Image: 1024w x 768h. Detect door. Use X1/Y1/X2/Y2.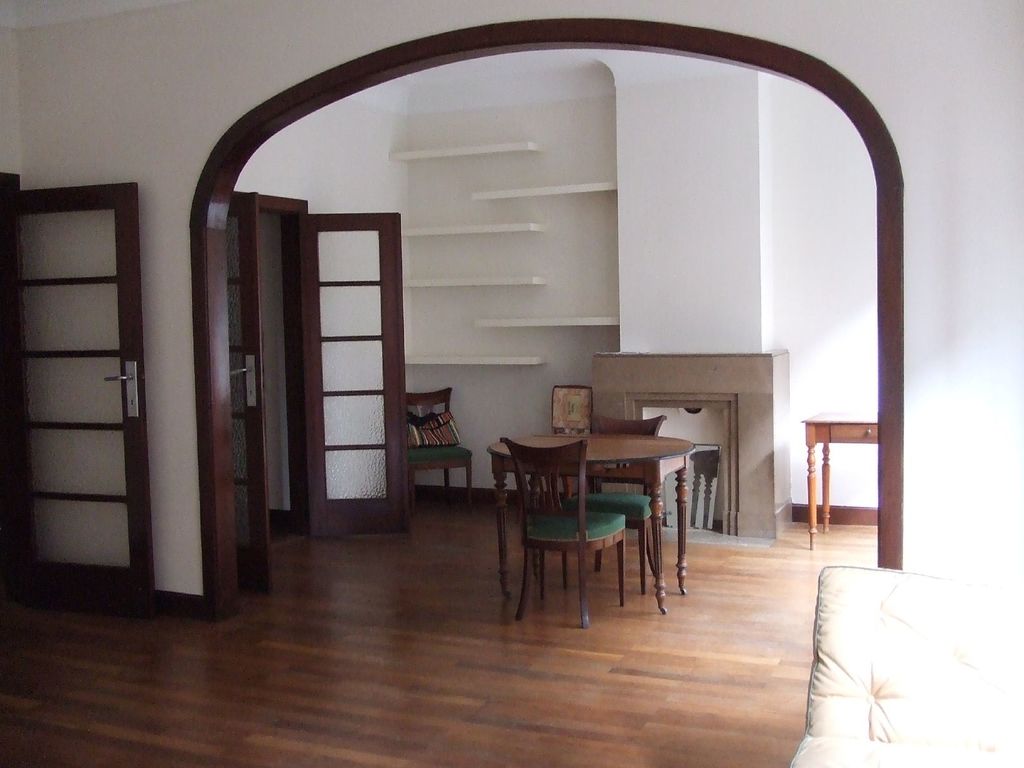
18/164/143/601.
